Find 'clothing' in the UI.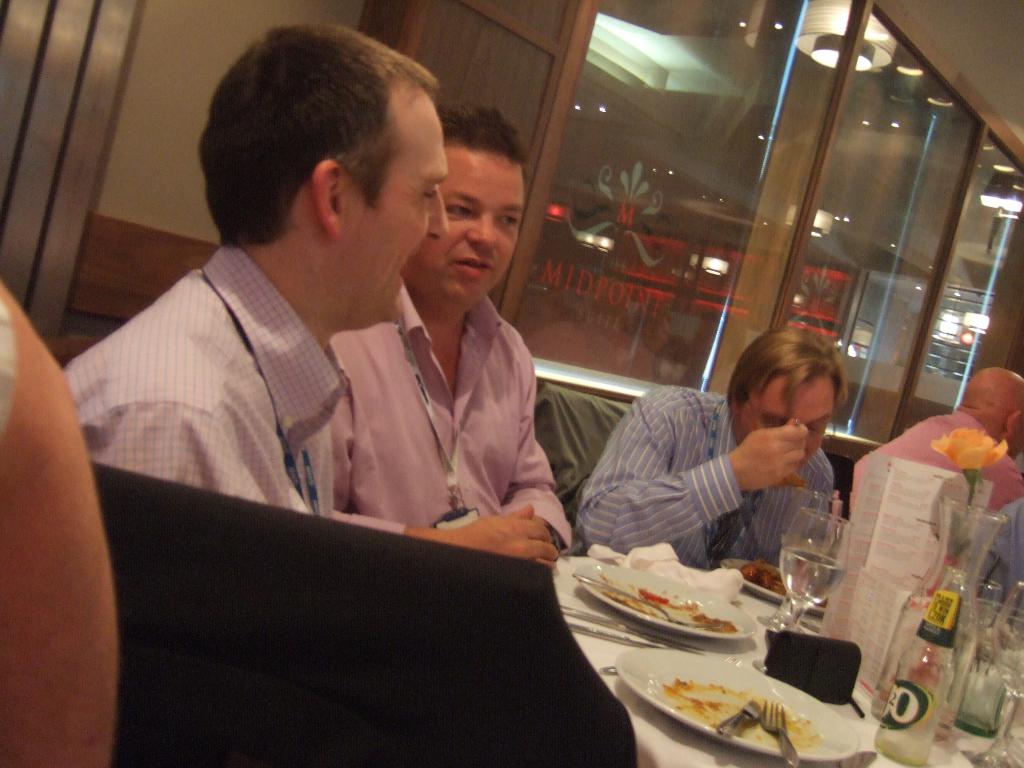
UI element at [571,388,841,567].
